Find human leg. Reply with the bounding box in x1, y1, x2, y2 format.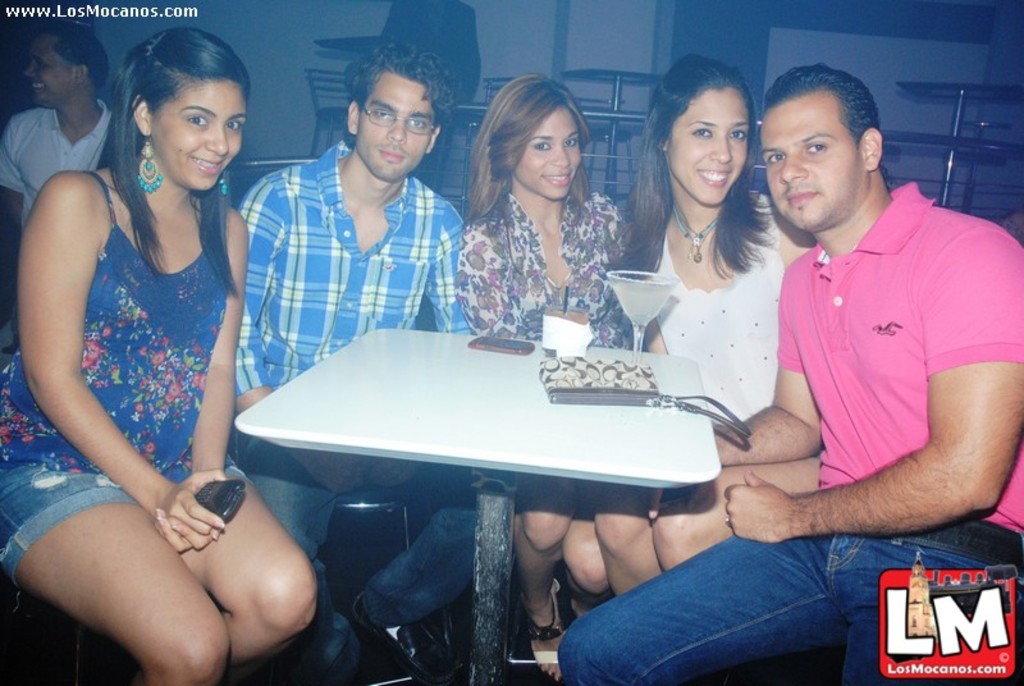
353, 471, 476, 641.
